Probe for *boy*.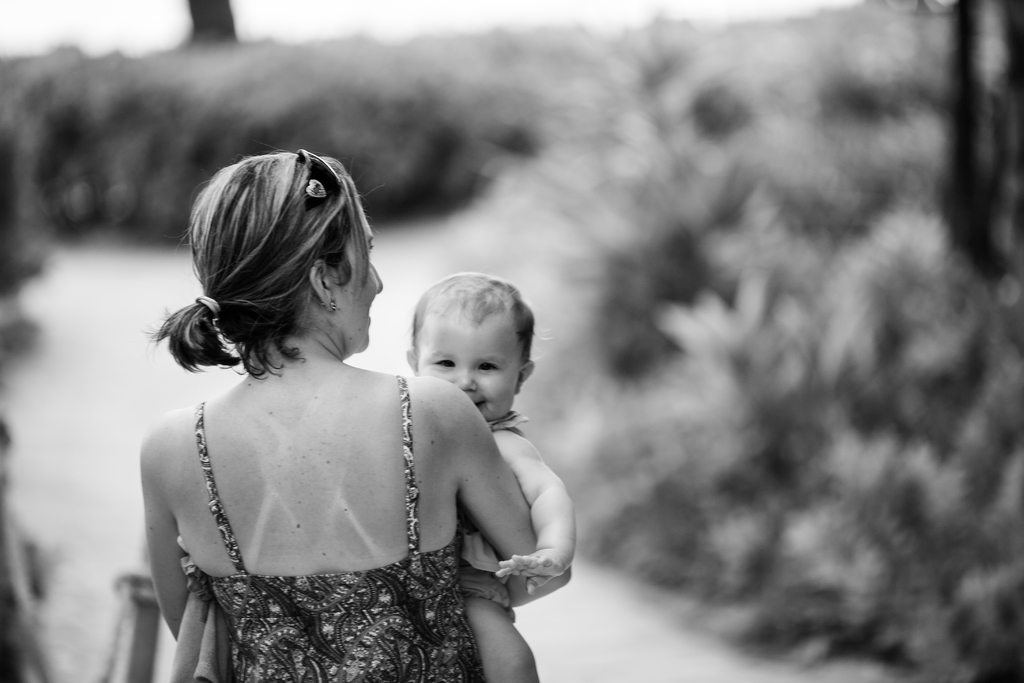
Probe result: box(404, 273, 578, 682).
